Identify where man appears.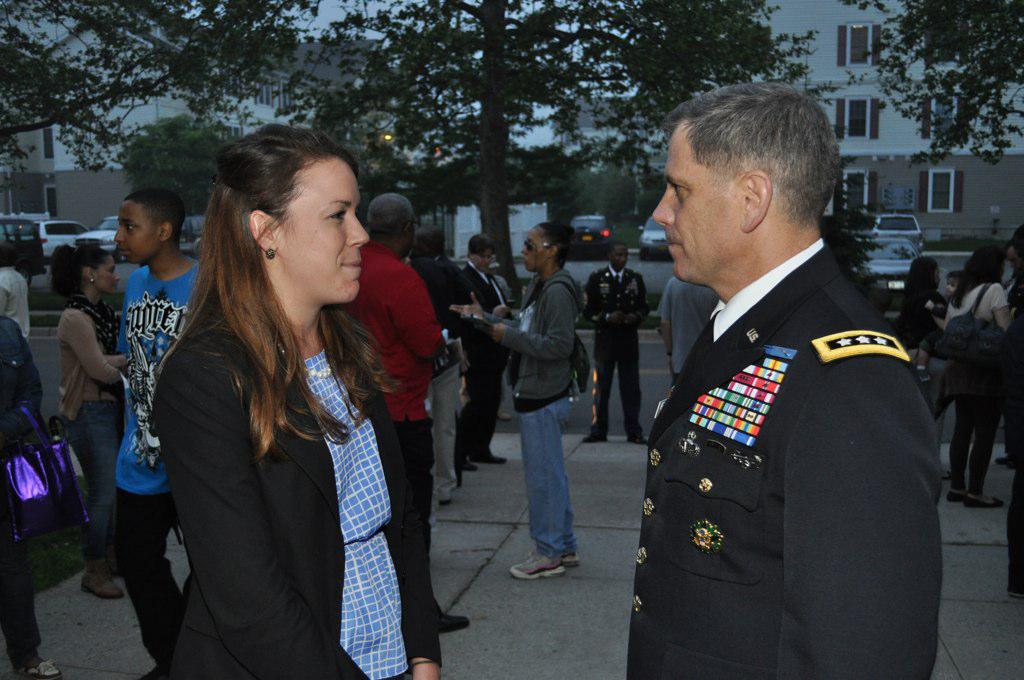
Appears at 173, 114, 455, 665.
